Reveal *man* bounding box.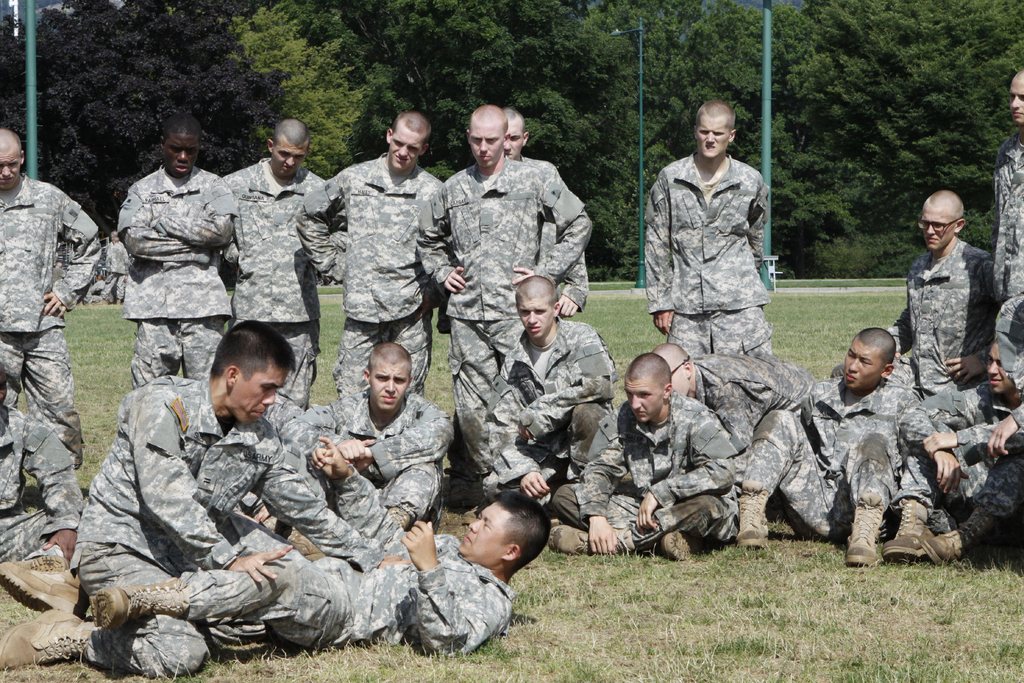
Revealed: bbox(547, 355, 746, 558).
